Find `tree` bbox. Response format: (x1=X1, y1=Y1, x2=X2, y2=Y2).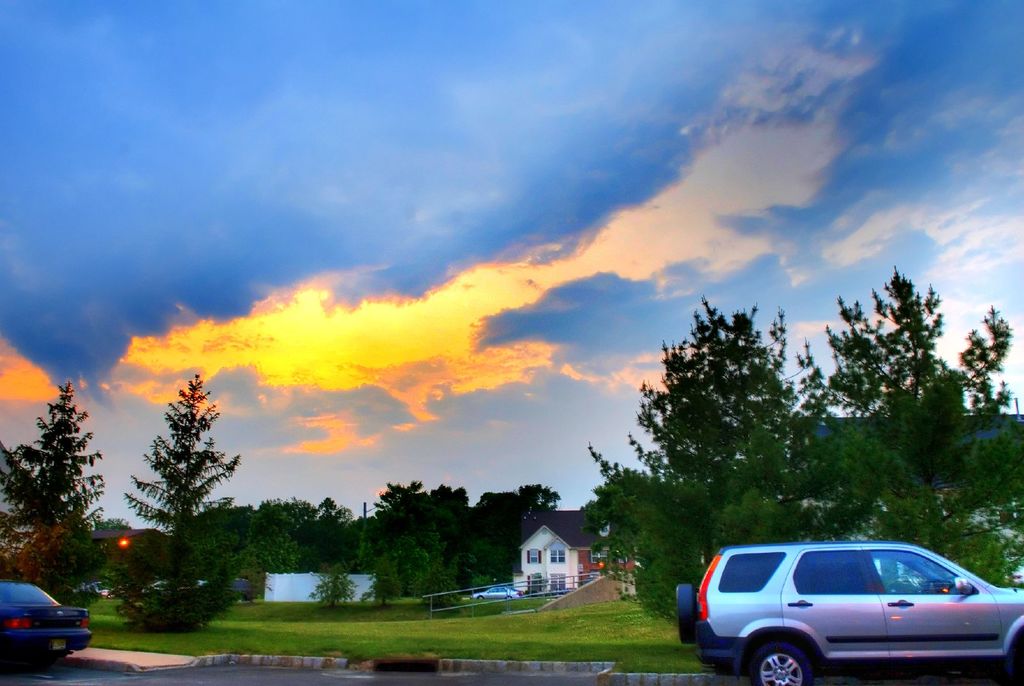
(x1=1, y1=381, x2=125, y2=600).
